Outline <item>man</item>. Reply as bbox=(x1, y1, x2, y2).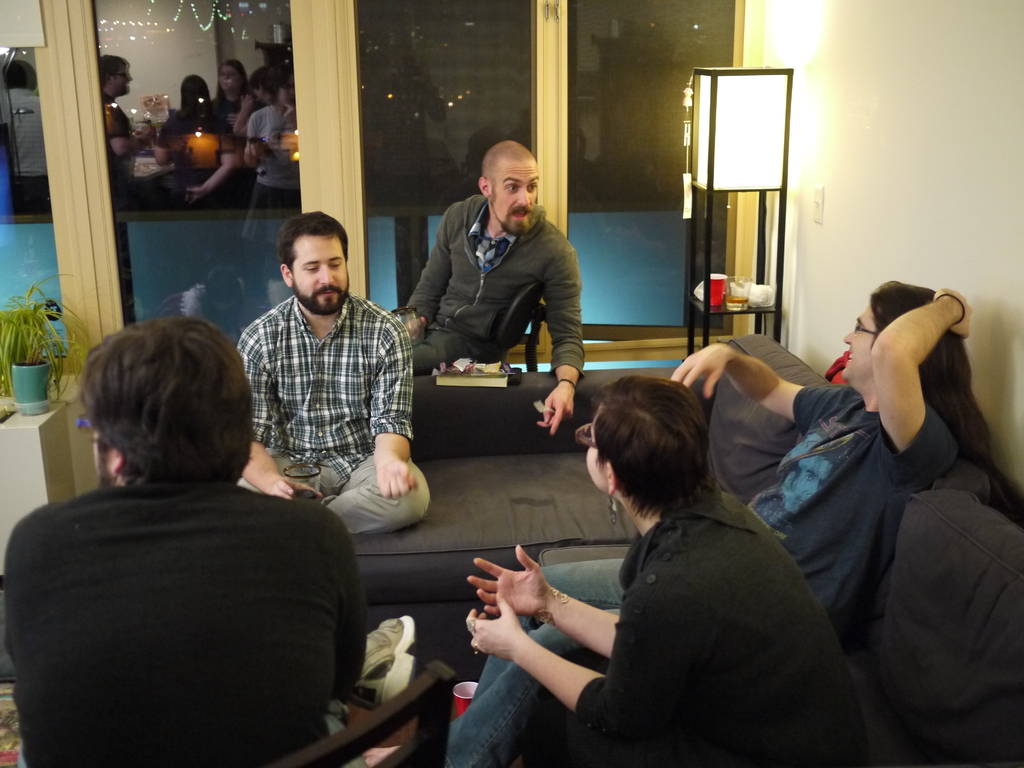
bbox=(395, 140, 584, 435).
